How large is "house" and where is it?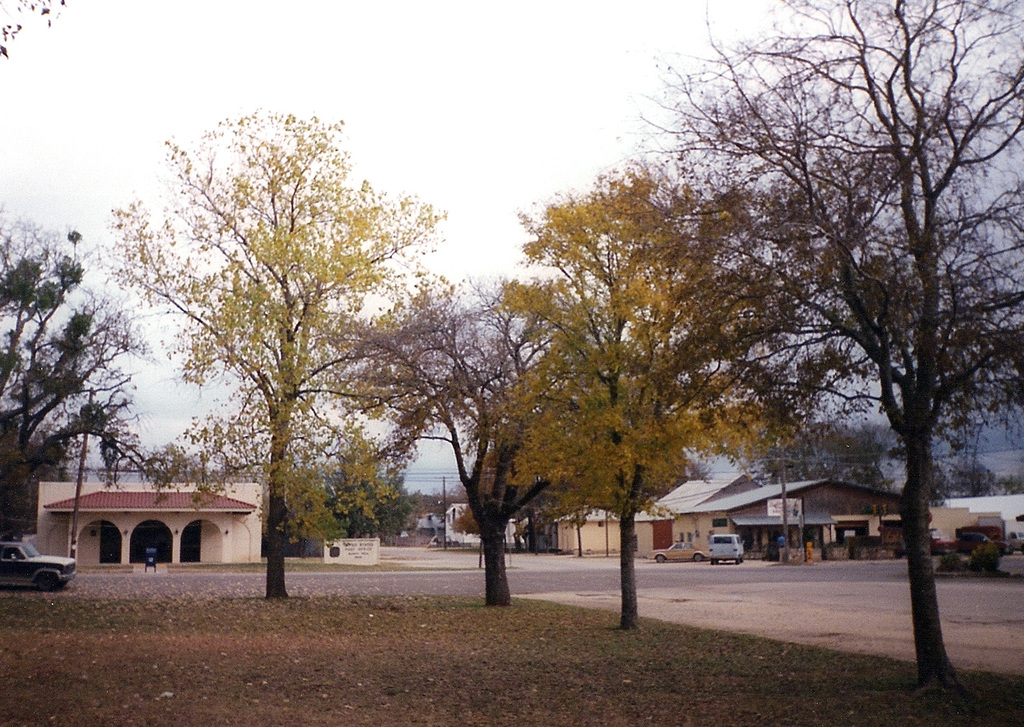
Bounding box: select_region(553, 470, 770, 552).
